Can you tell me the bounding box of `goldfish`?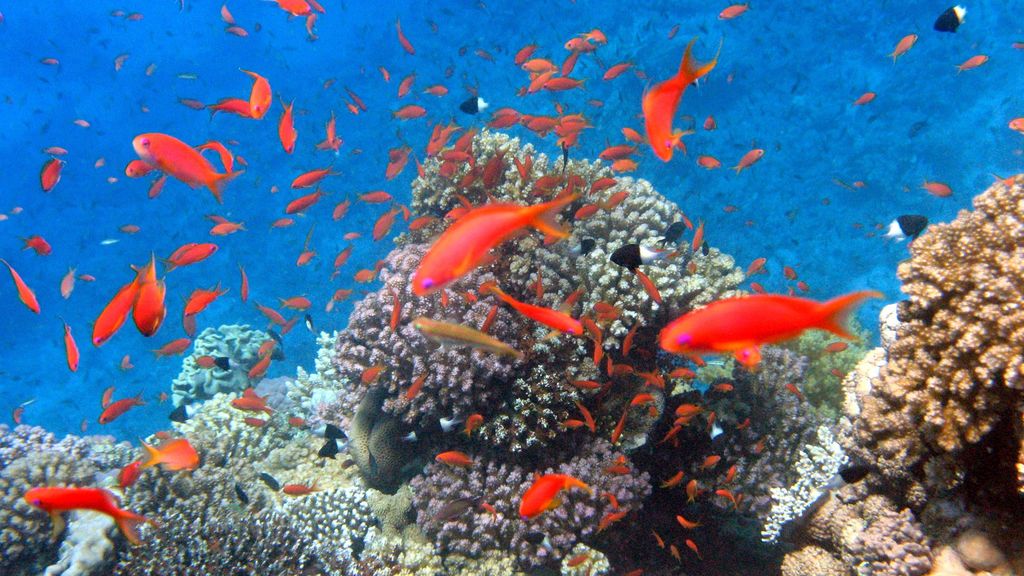
l=210, t=218, r=245, b=235.
